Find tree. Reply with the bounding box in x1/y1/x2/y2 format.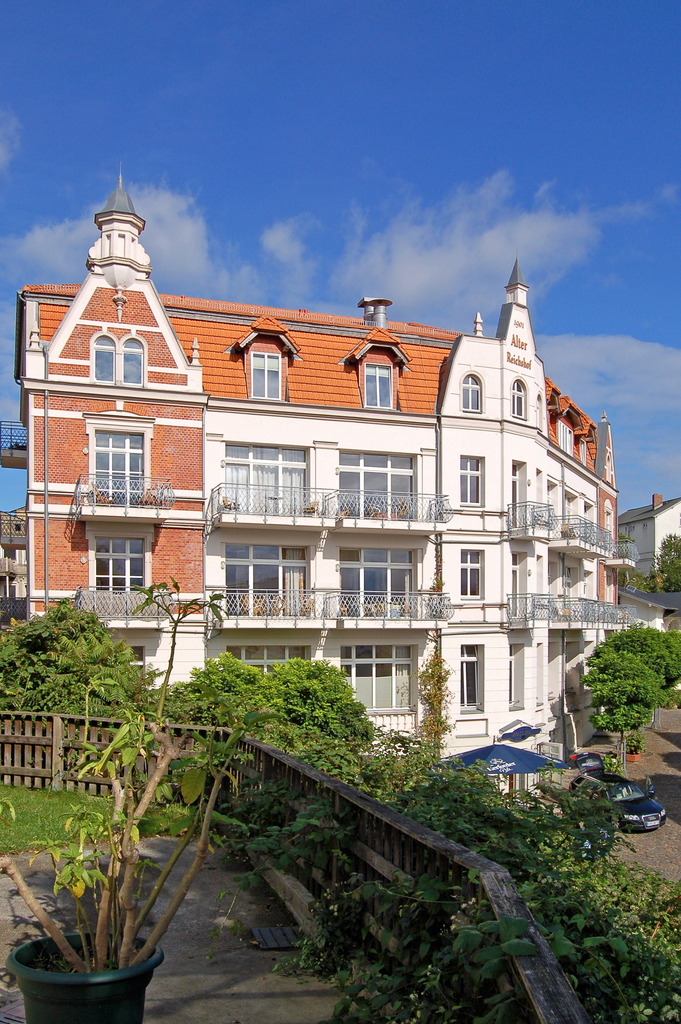
650/533/680/603.
